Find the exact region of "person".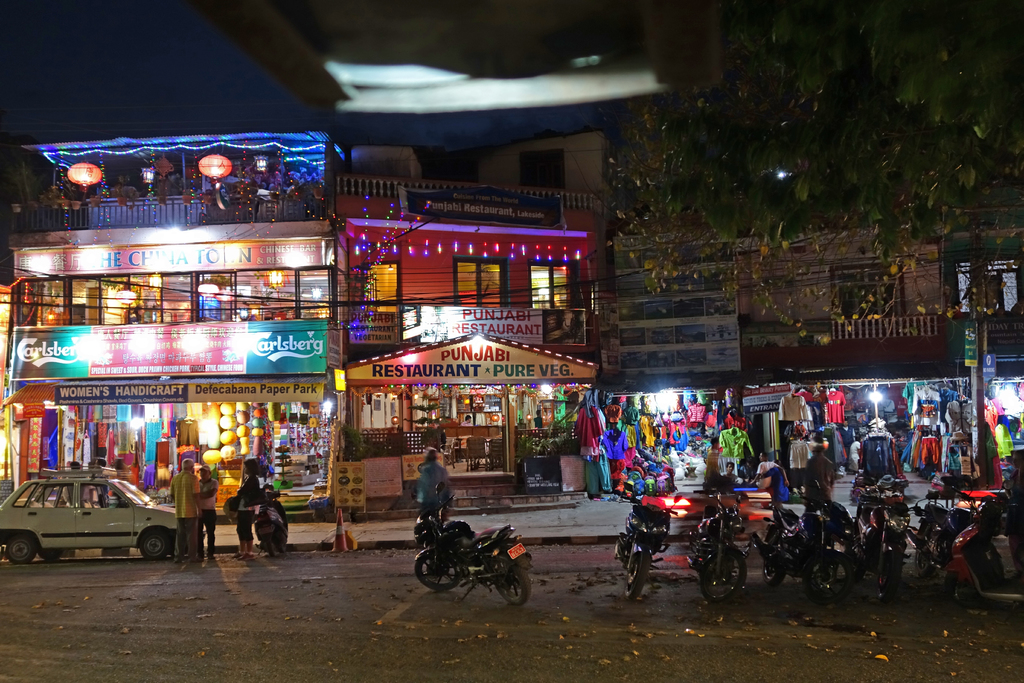
Exact region: [758,458,793,506].
